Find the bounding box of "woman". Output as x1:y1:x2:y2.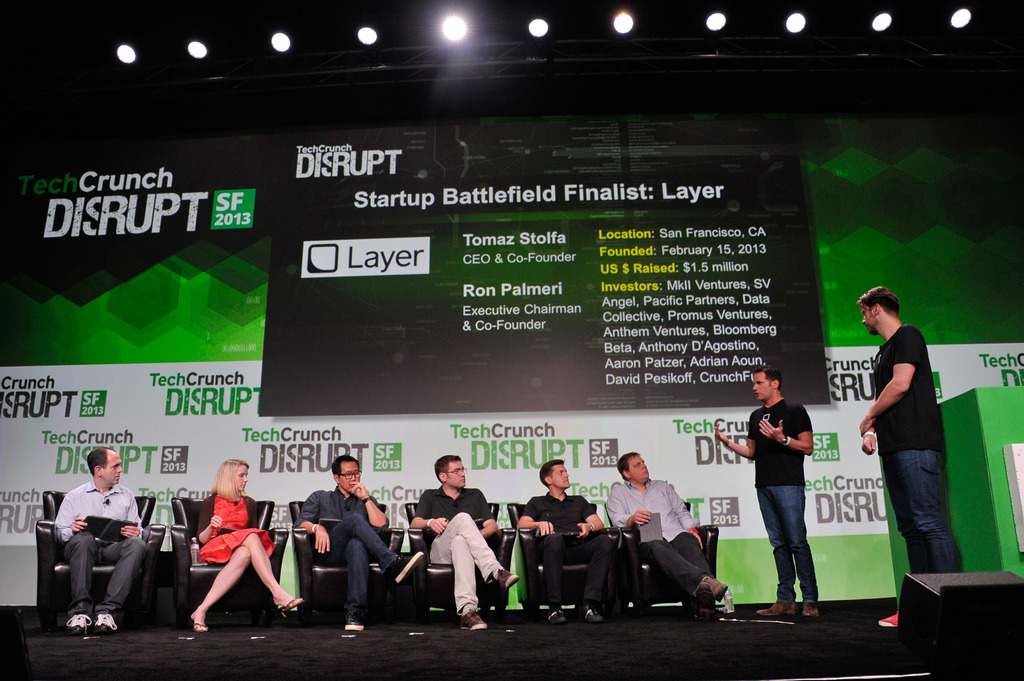
177:462:277:635.
